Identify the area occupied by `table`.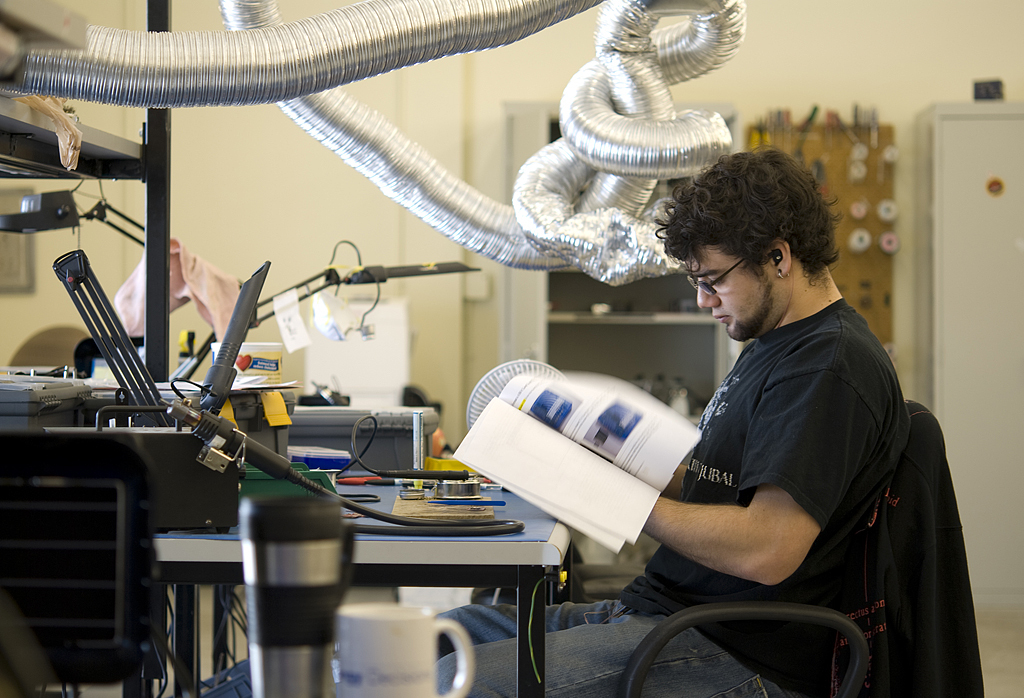
Area: (x1=125, y1=435, x2=584, y2=697).
